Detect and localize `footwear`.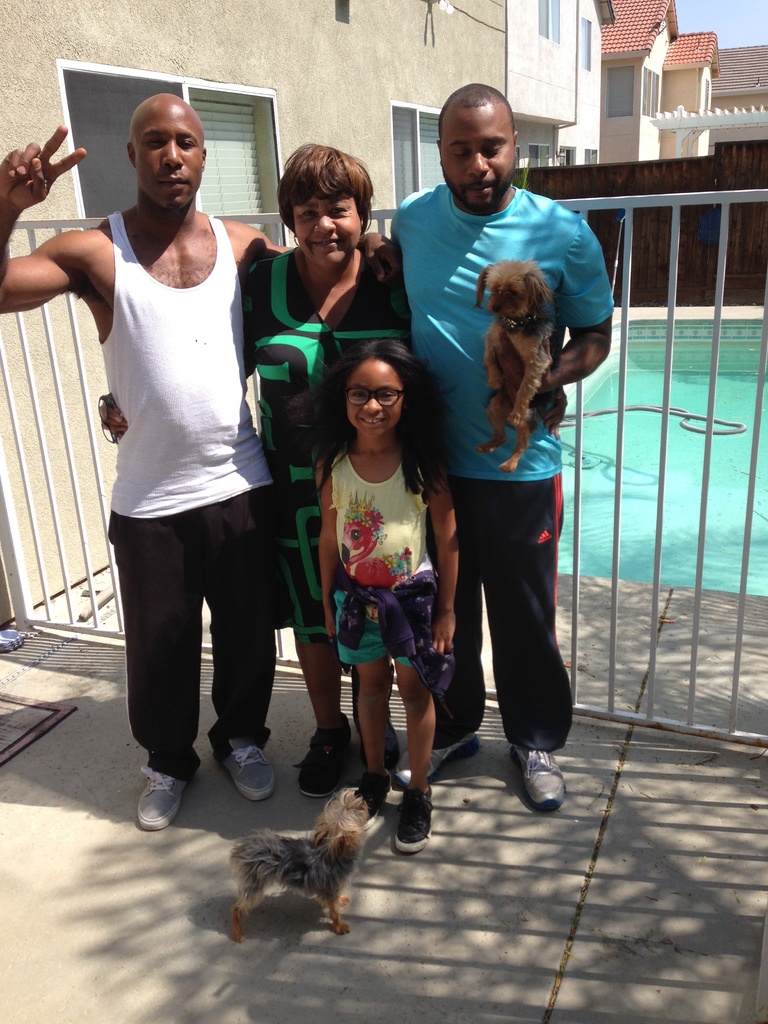
Localized at (x1=391, y1=781, x2=435, y2=854).
